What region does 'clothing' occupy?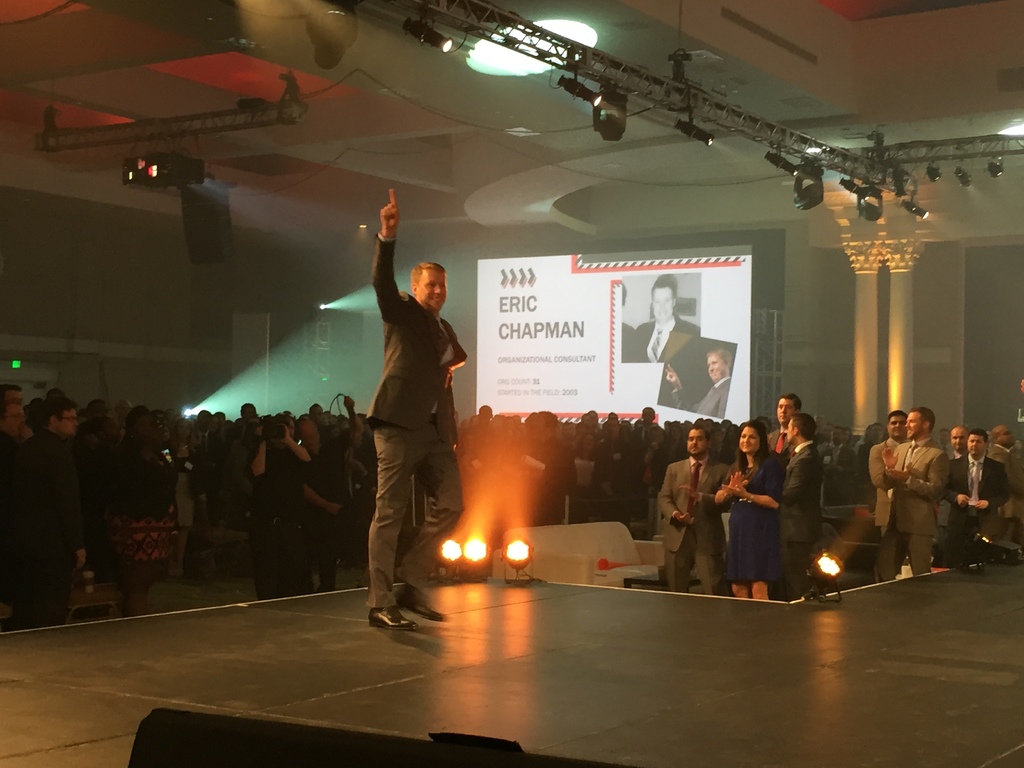
bbox(671, 371, 722, 417).
